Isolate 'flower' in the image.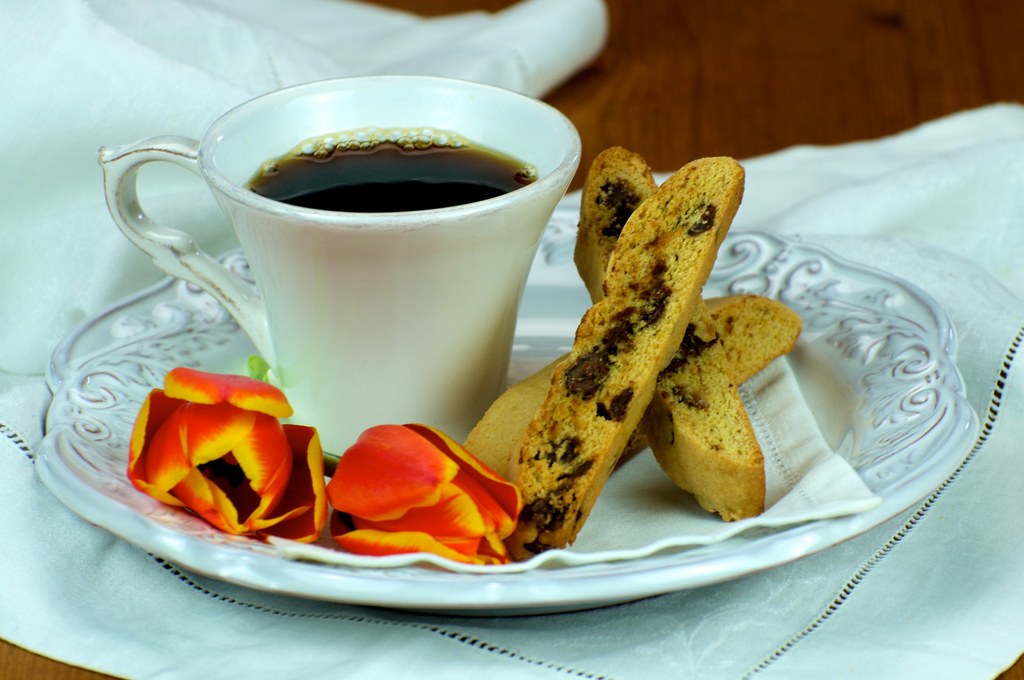
Isolated region: detection(140, 341, 304, 535).
